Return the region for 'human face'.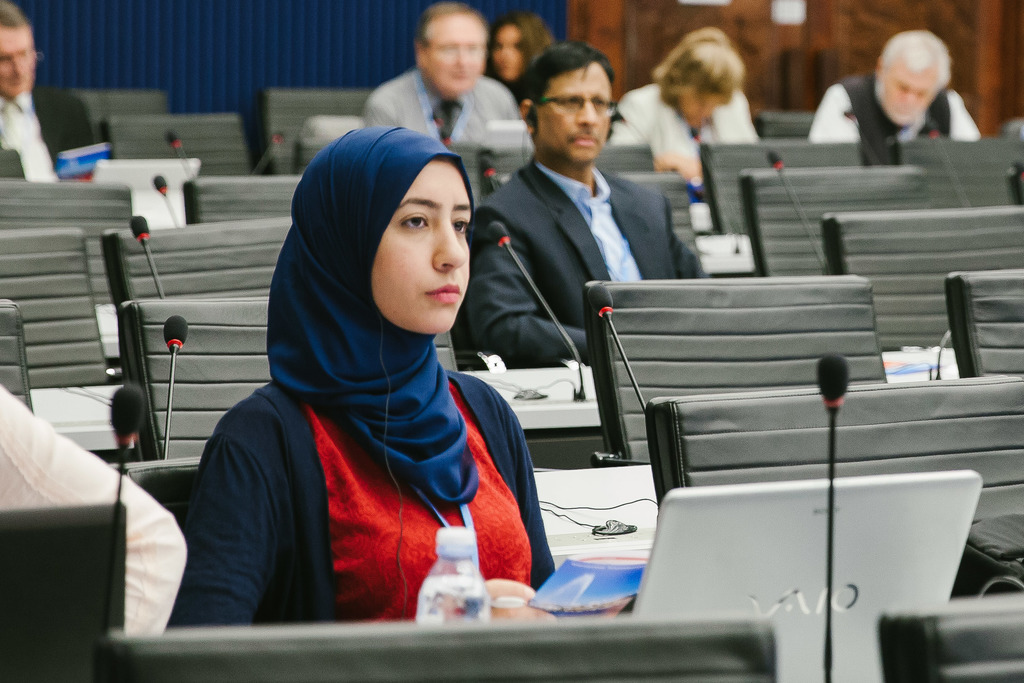
Rect(675, 84, 728, 126).
